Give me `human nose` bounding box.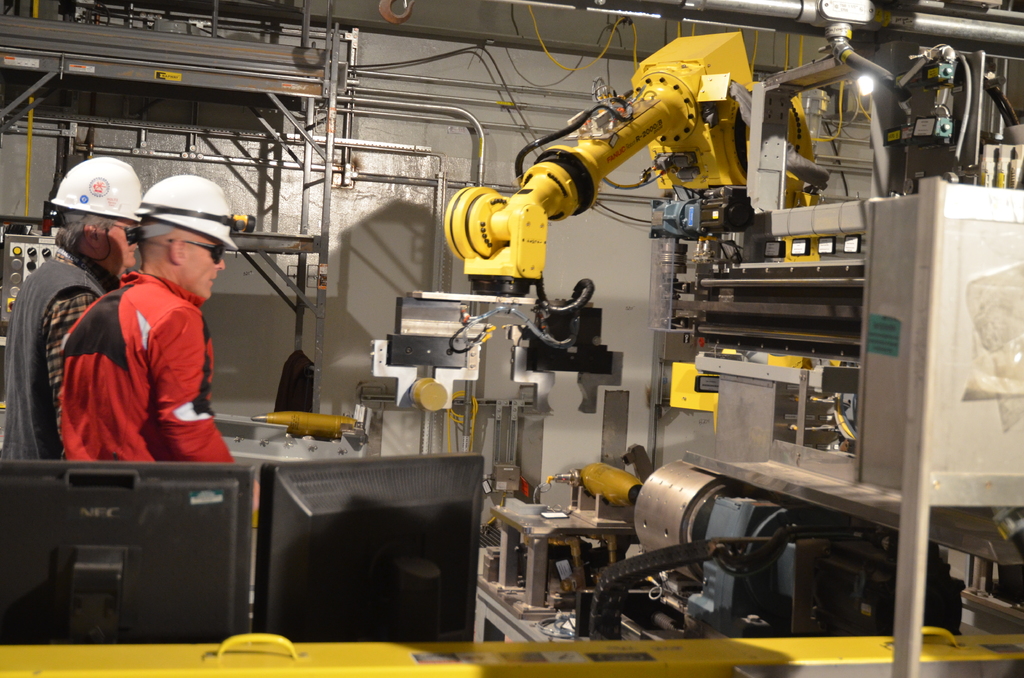
(130, 236, 138, 252).
